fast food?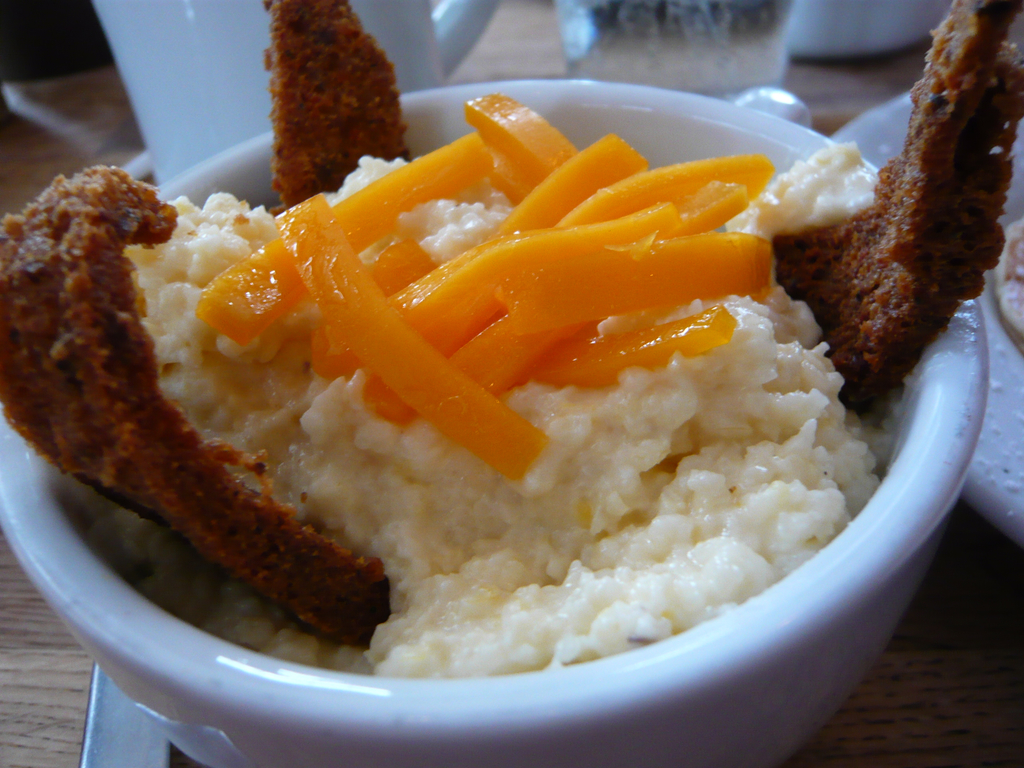
<region>769, 0, 1023, 416</region>
